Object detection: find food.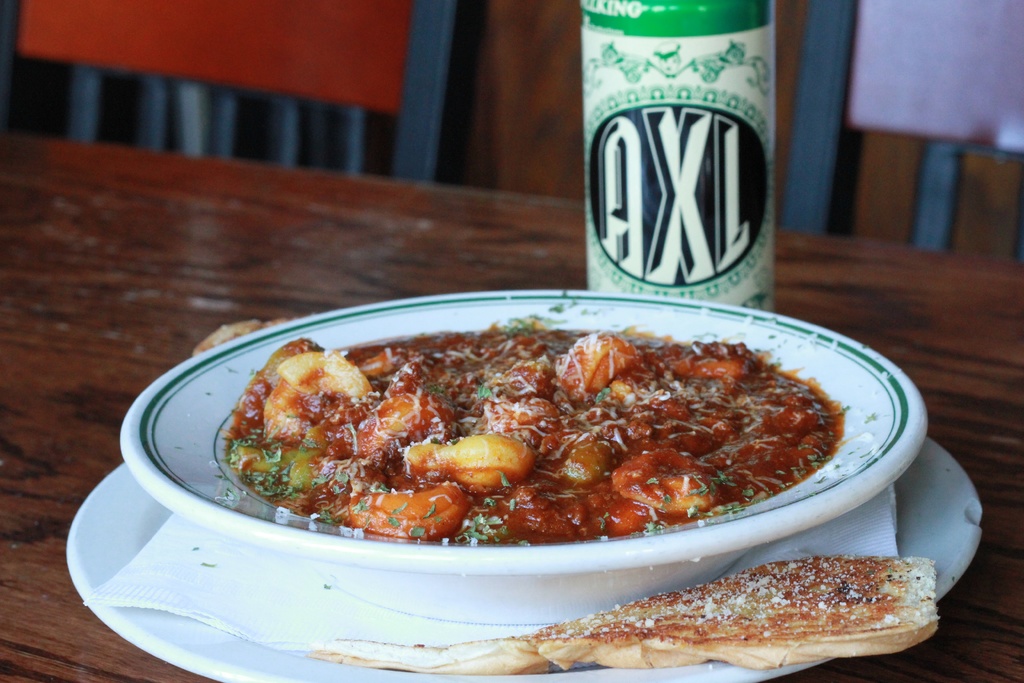
Rect(308, 557, 936, 672).
